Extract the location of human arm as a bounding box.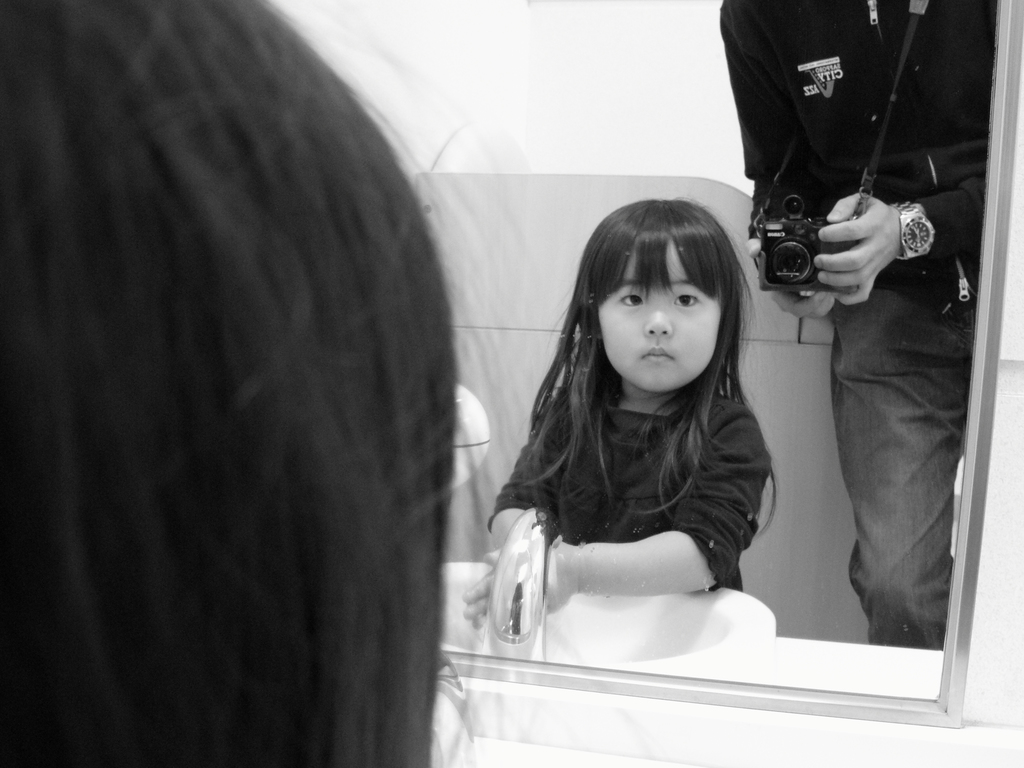
463/419/769/624.
